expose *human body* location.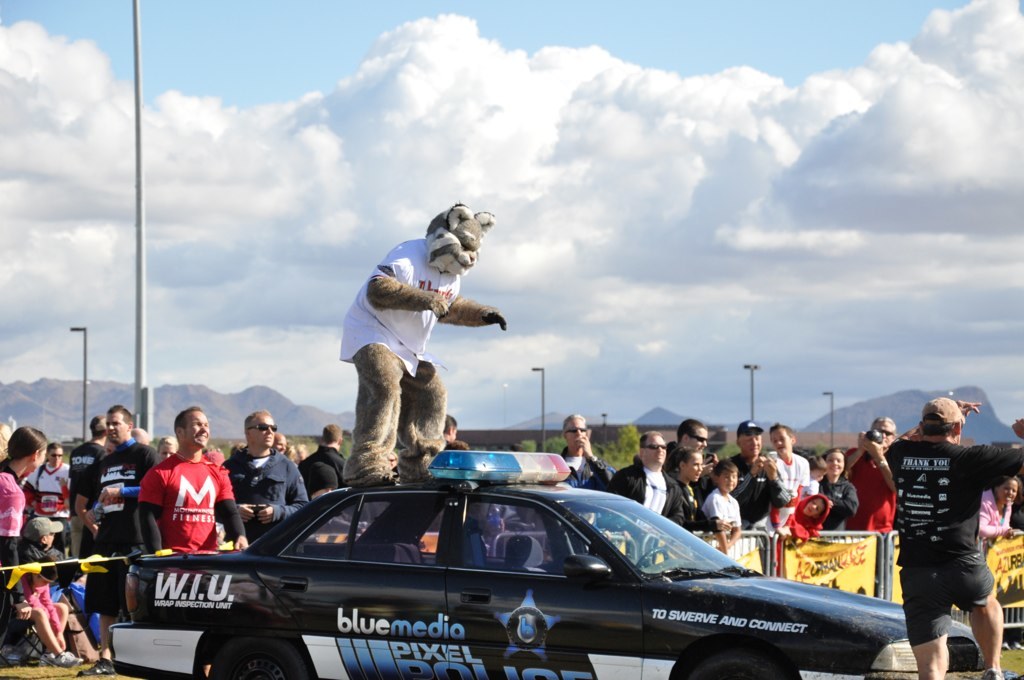
Exposed at BBox(141, 406, 238, 590).
